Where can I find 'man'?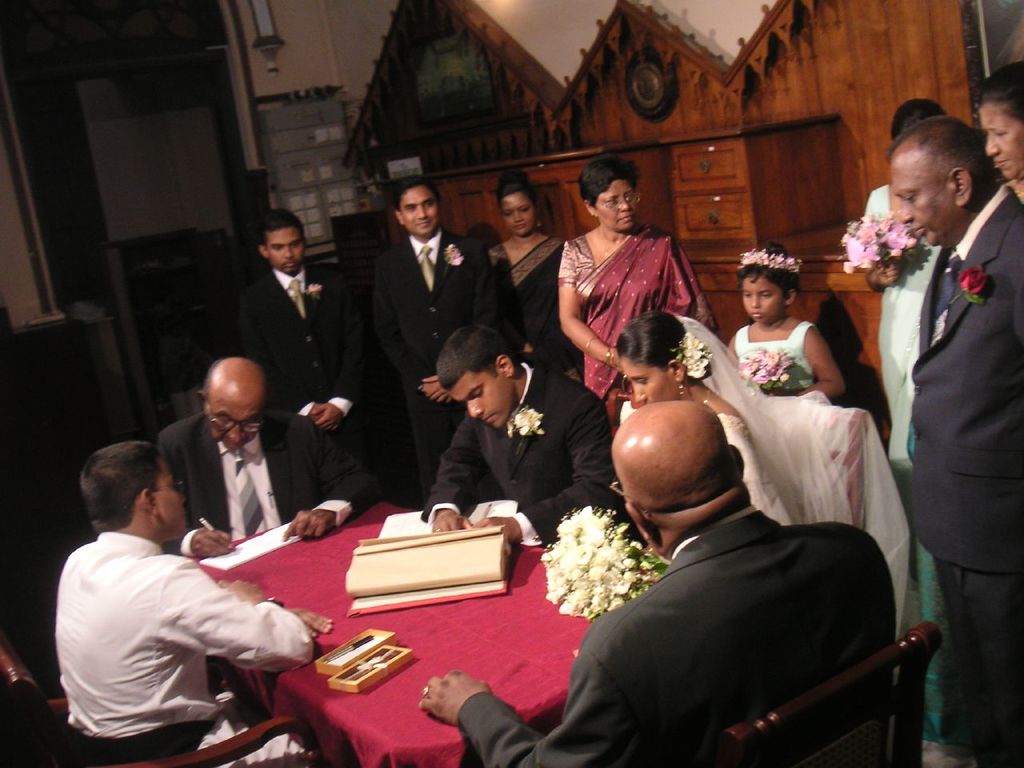
You can find it at (left=370, top=174, right=489, bottom=499).
